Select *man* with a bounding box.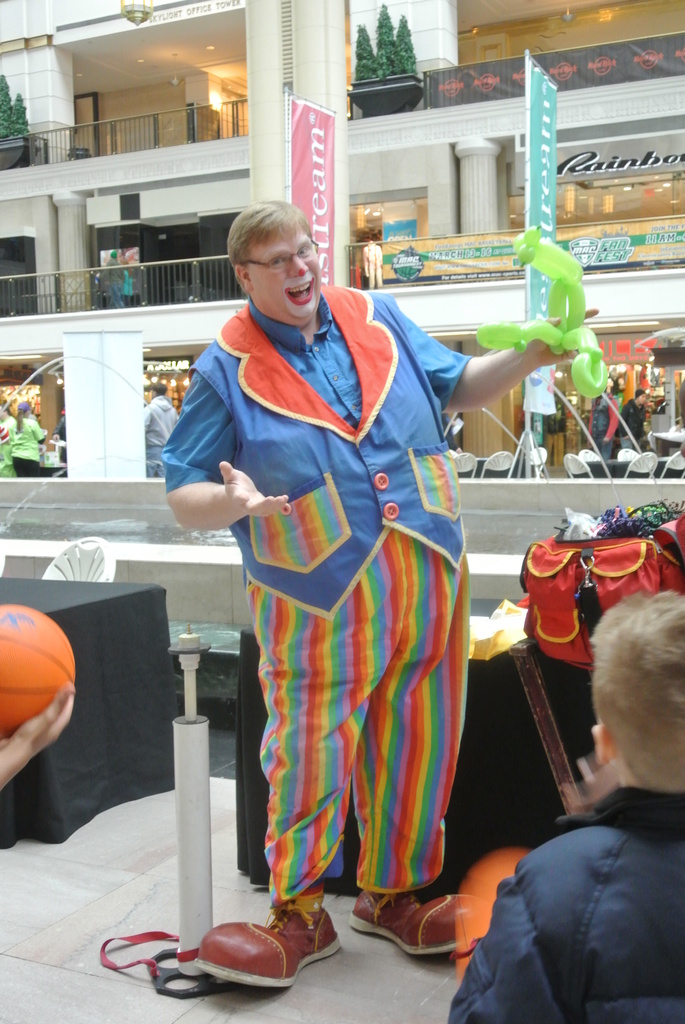
141 378 175 478.
